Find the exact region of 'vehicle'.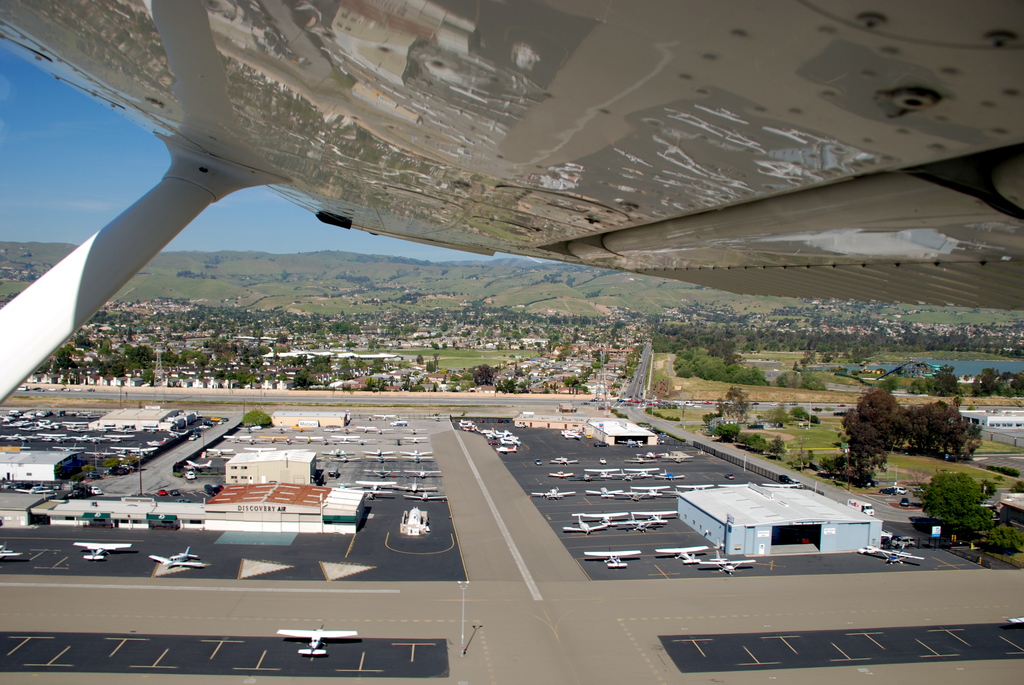
Exact region: box=[244, 448, 277, 451].
